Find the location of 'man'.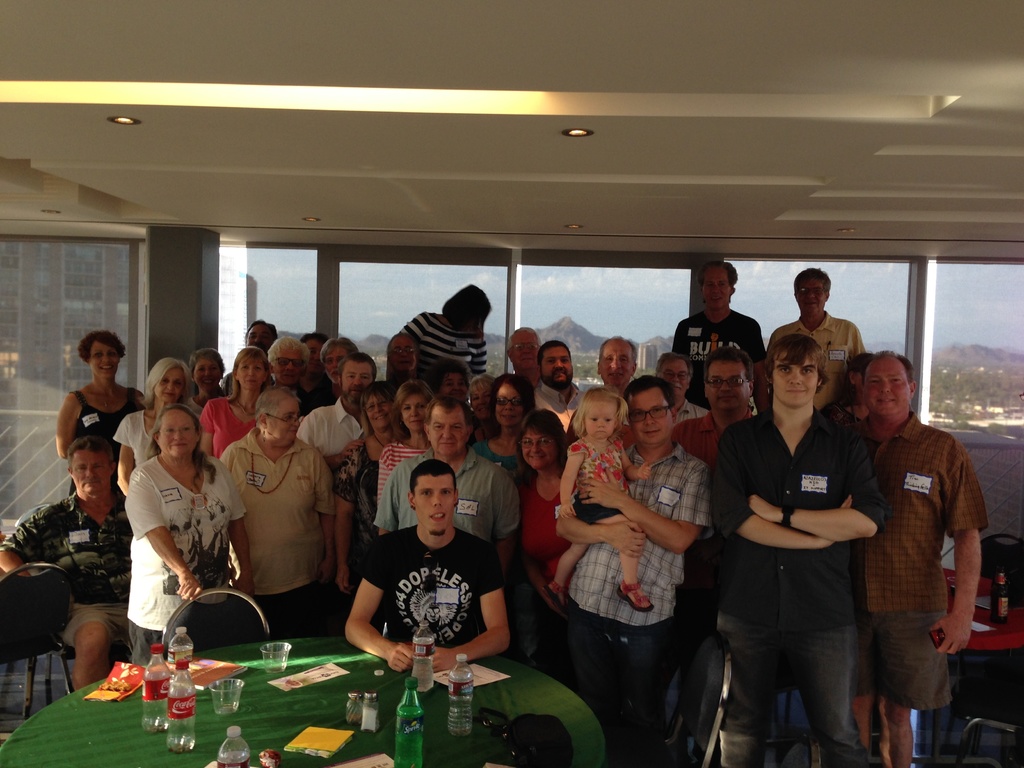
Location: bbox=(367, 402, 559, 577).
